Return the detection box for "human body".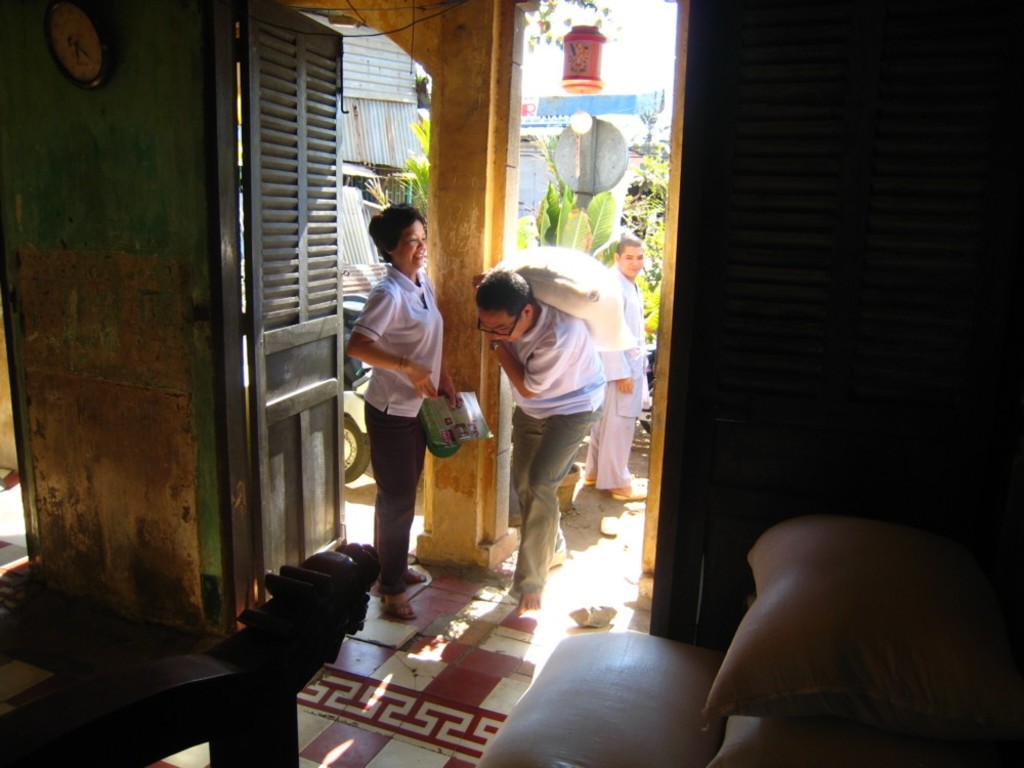
{"x1": 342, "y1": 196, "x2": 437, "y2": 604}.
